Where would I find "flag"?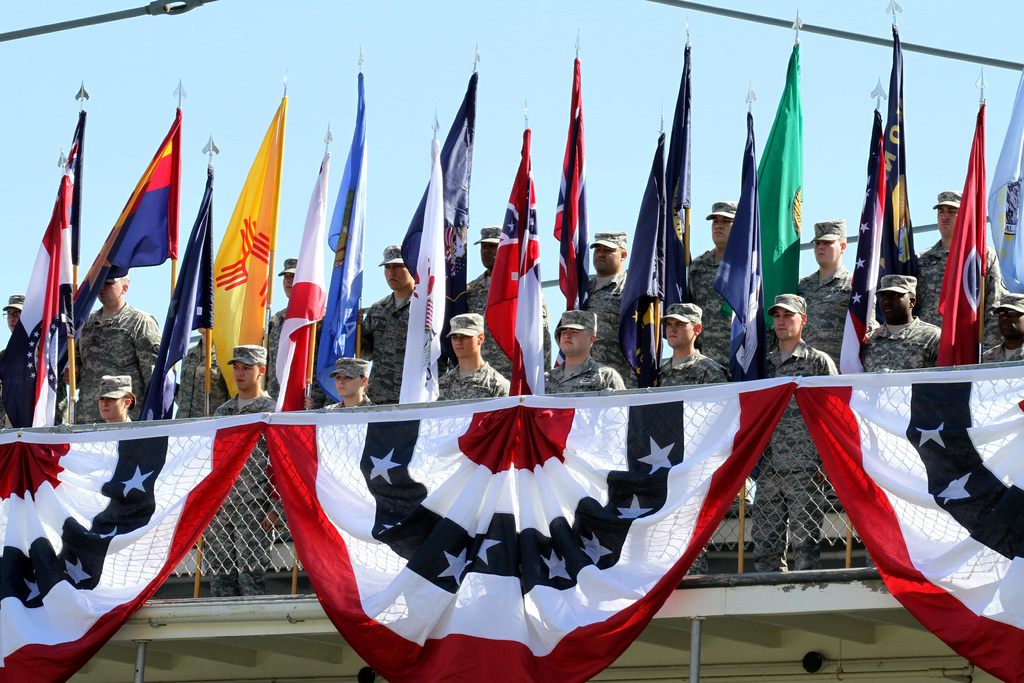
At box(881, 10, 913, 286).
